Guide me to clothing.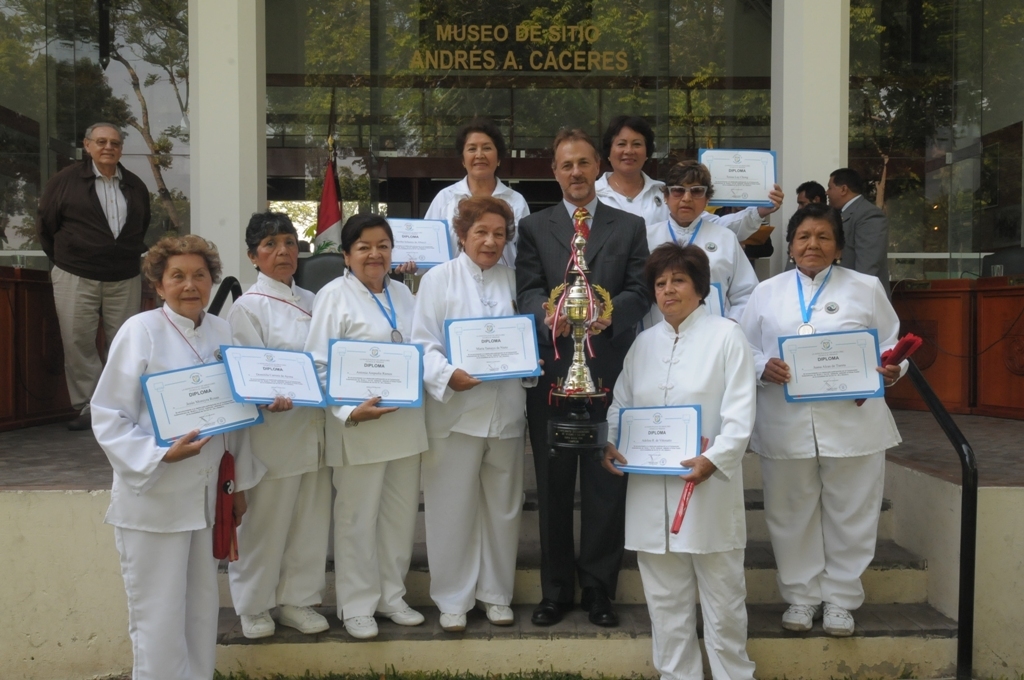
Guidance: (left=841, top=191, right=888, bottom=304).
